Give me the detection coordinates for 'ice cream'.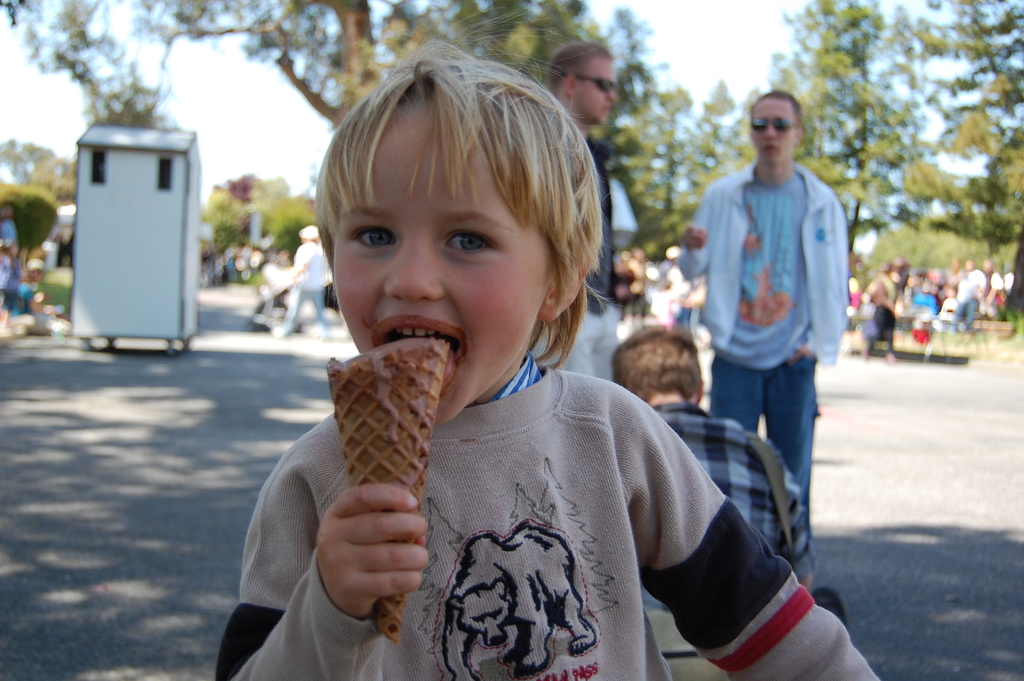
(x1=328, y1=340, x2=456, y2=637).
